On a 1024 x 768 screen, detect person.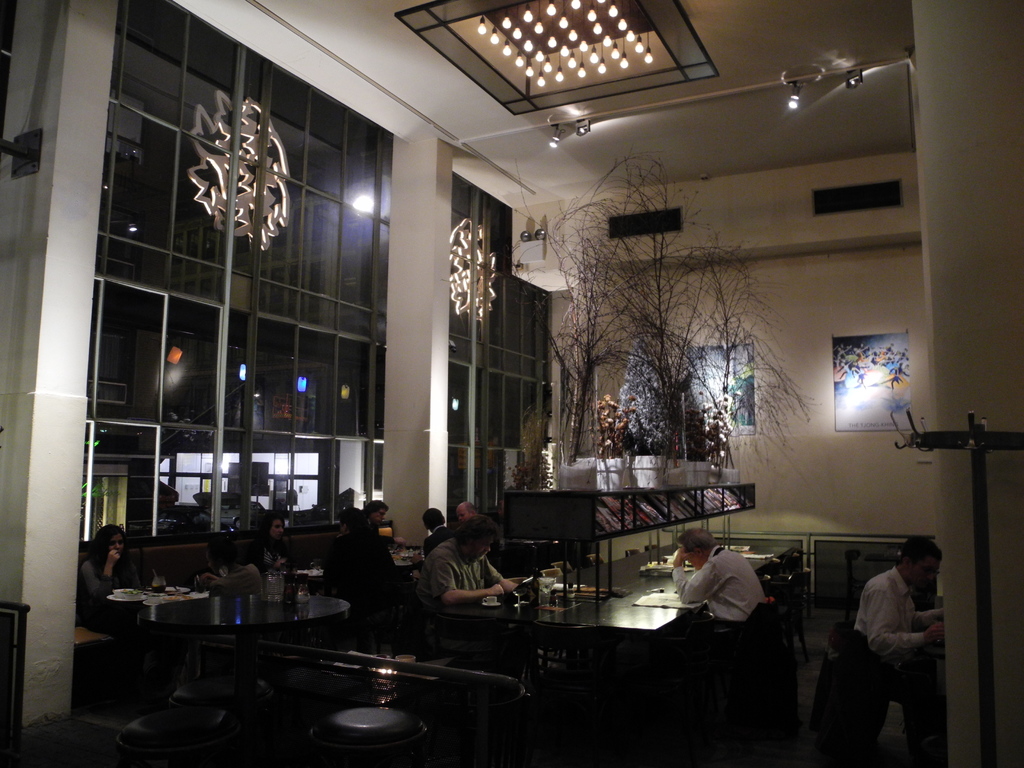
BBox(188, 531, 266, 606).
